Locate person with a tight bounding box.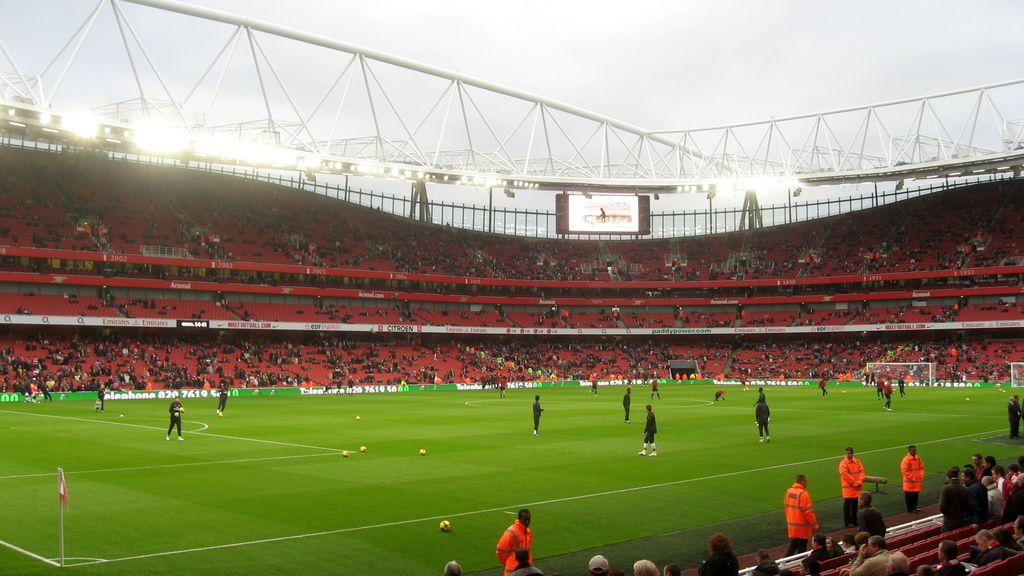
964:462:992:525.
